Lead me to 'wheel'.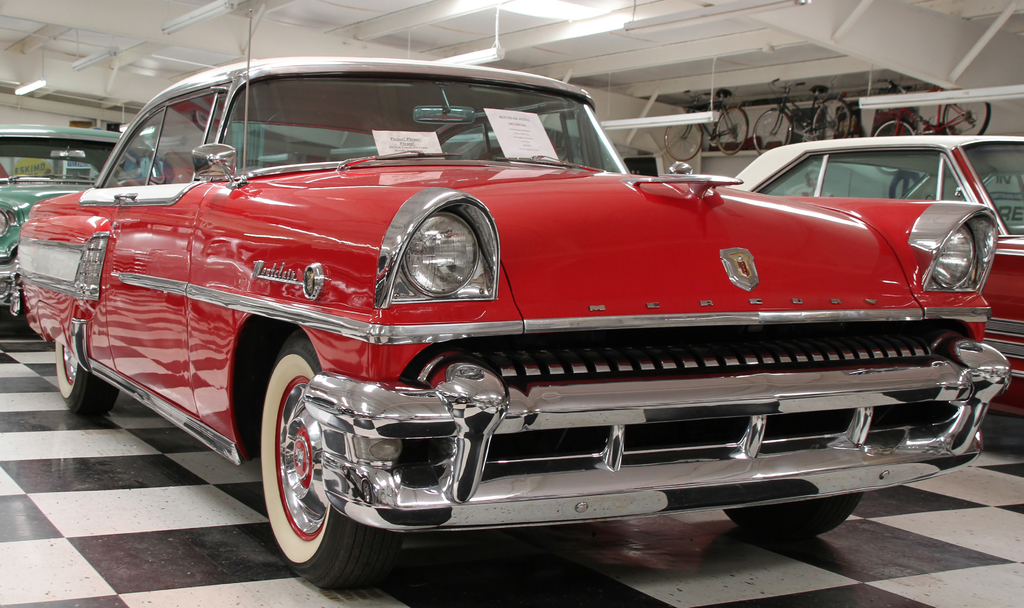
Lead to crop(662, 120, 700, 162).
